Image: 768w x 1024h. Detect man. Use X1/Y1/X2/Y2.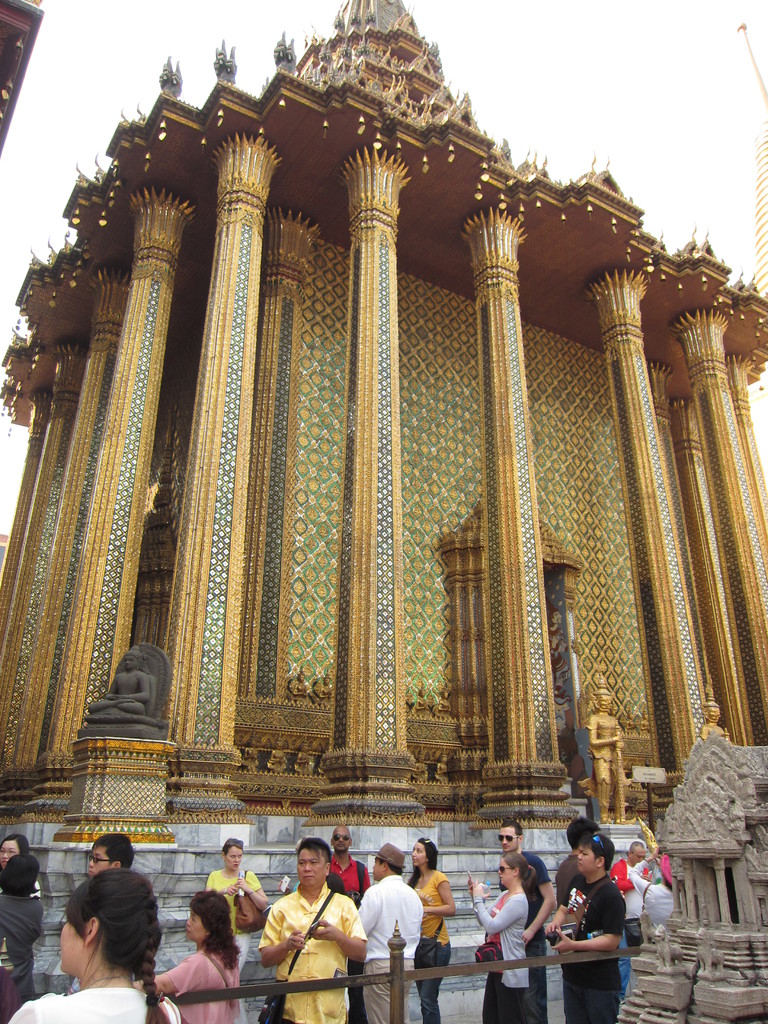
256/836/369/1023.
